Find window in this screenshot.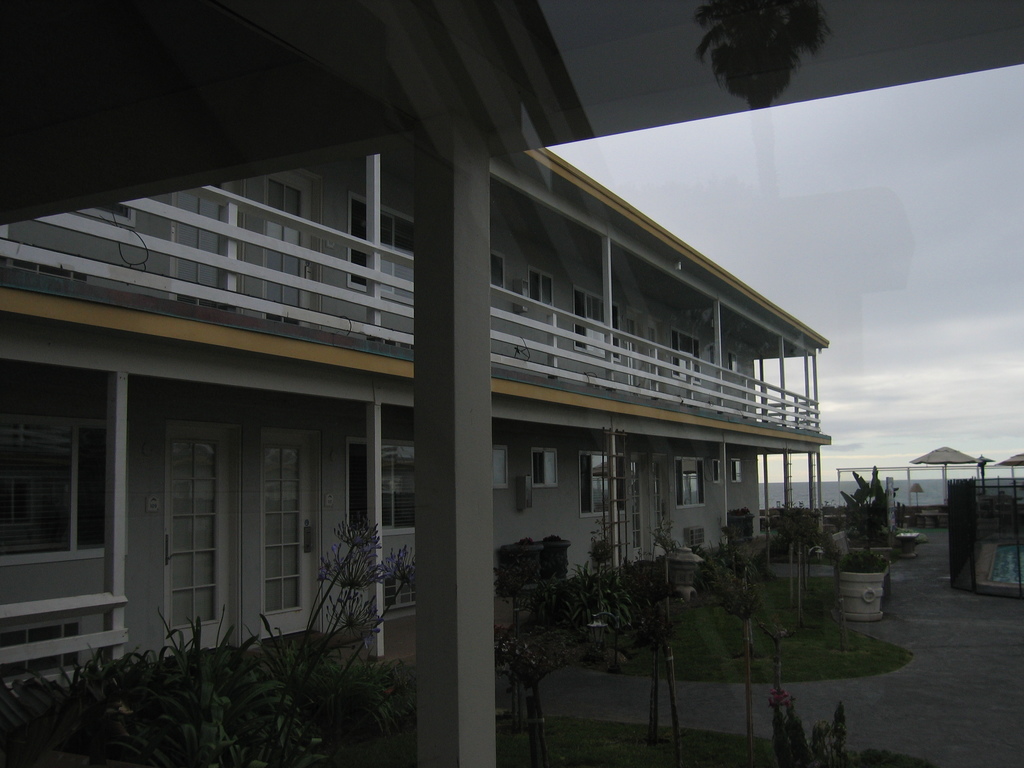
The bounding box for window is box(347, 438, 415, 545).
